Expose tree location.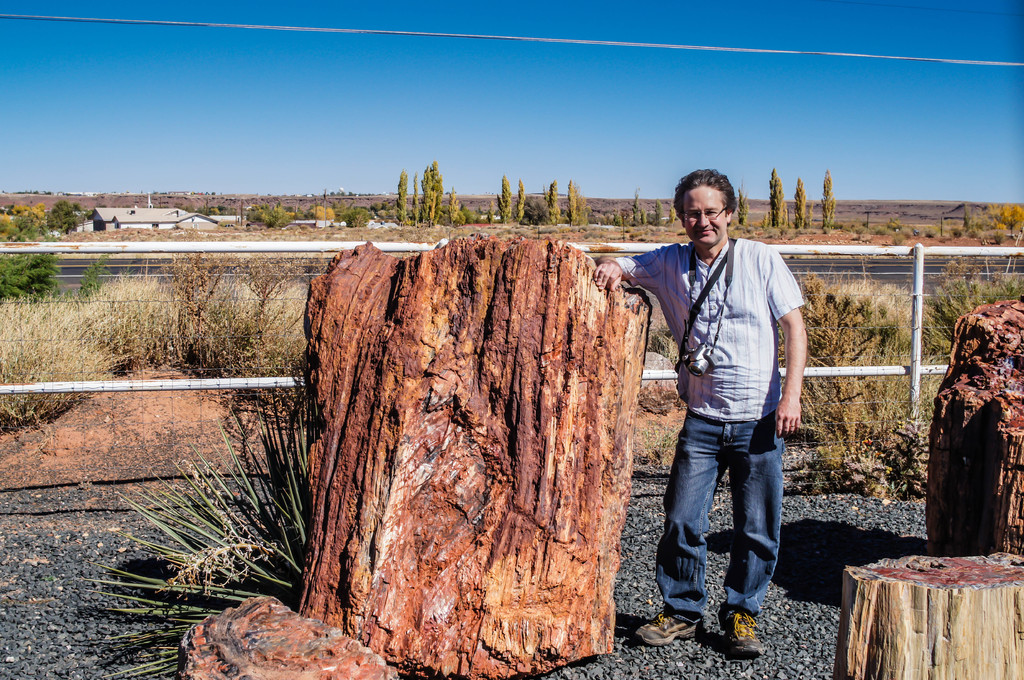
Exposed at (x1=794, y1=176, x2=812, y2=231).
